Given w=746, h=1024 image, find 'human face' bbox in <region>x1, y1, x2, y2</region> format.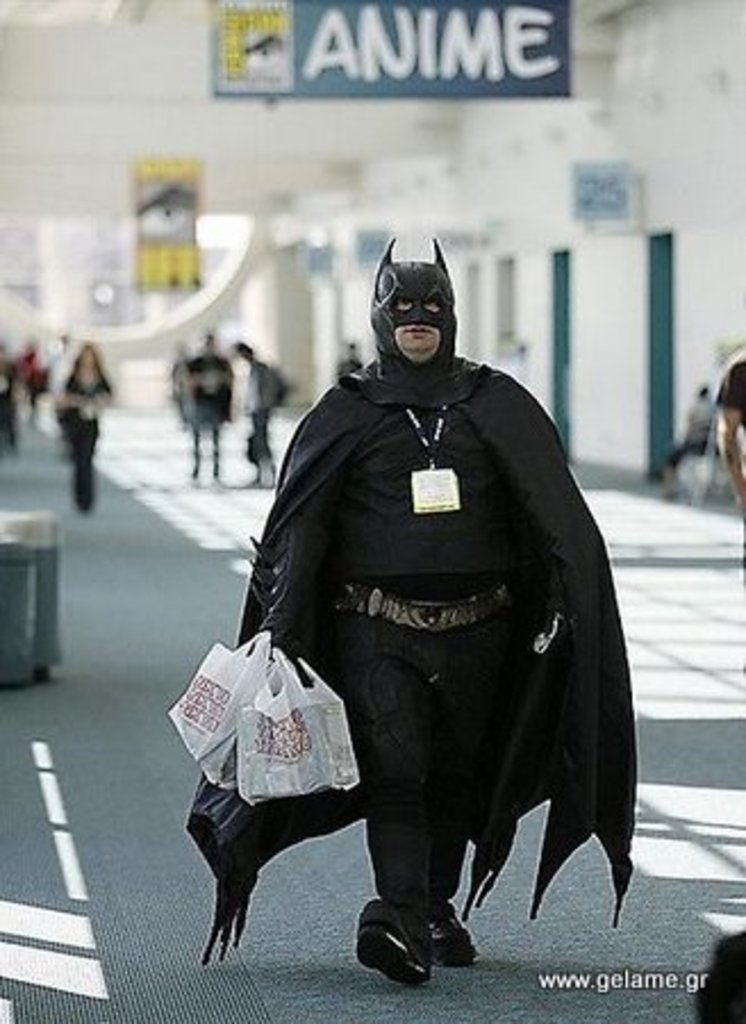
<region>393, 291, 434, 344</region>.
